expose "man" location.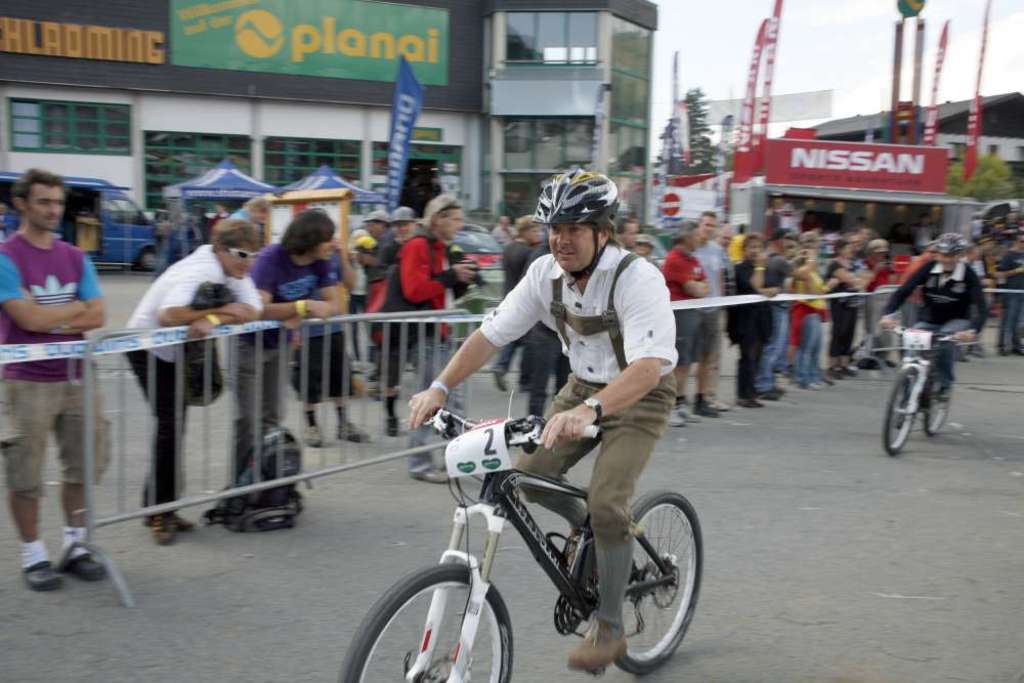
Exposed at 391 202 426 252.
